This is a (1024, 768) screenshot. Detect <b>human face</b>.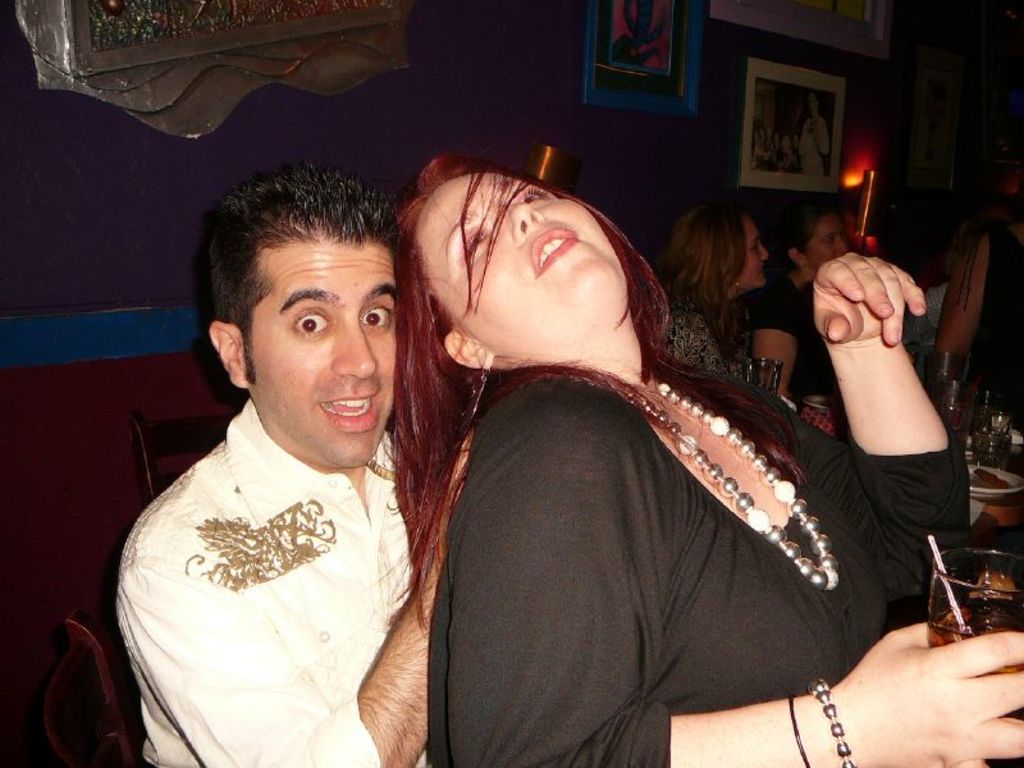
box(412, 169, 628, 349).
